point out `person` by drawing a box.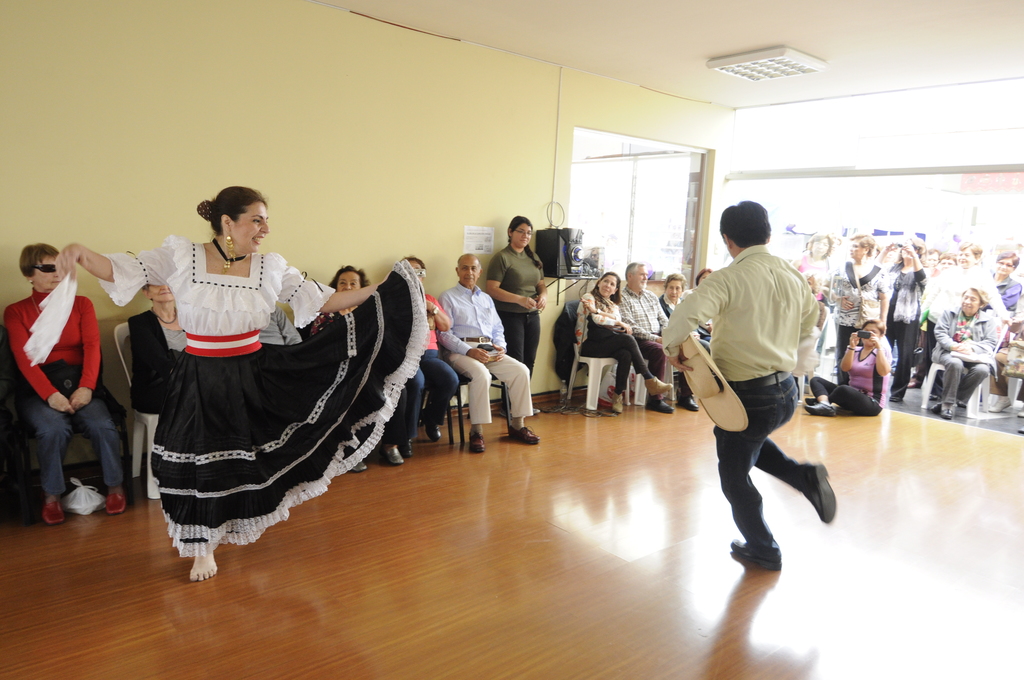
[x1=662, y1=279, x2=680, y2=305].
